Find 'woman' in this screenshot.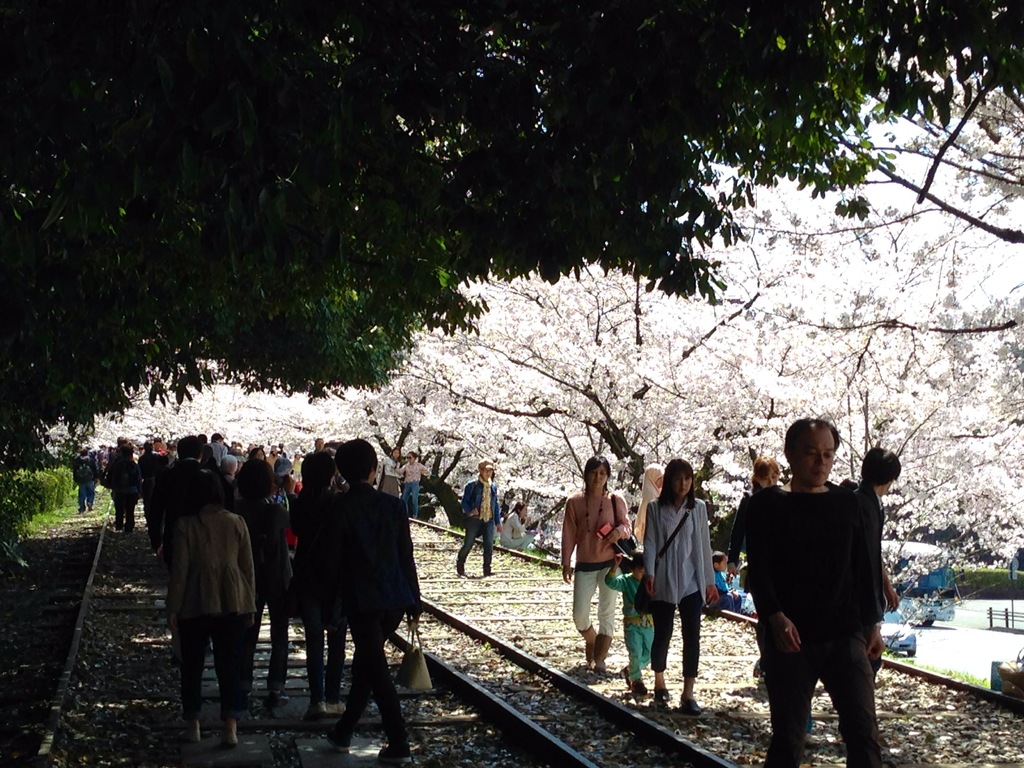
The bounding box for 'woman' is Rect(392, 449, 431, 518).
